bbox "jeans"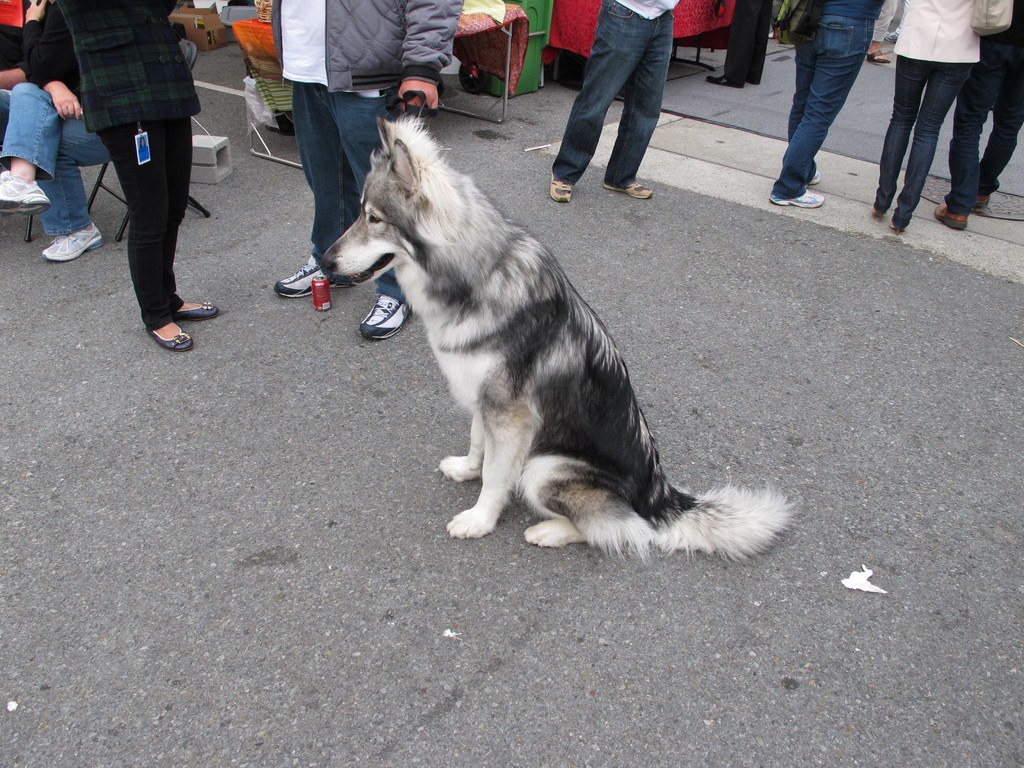
select_region(758, 4, 872, 196)
